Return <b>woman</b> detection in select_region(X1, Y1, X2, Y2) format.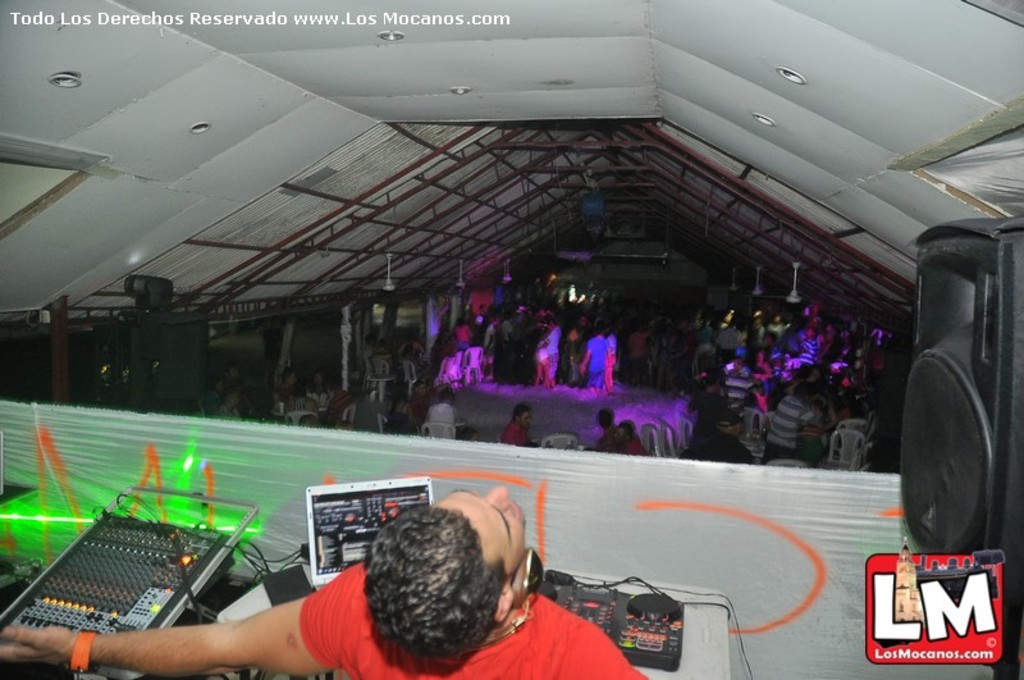
select_region(308, 370, 333, 409).
